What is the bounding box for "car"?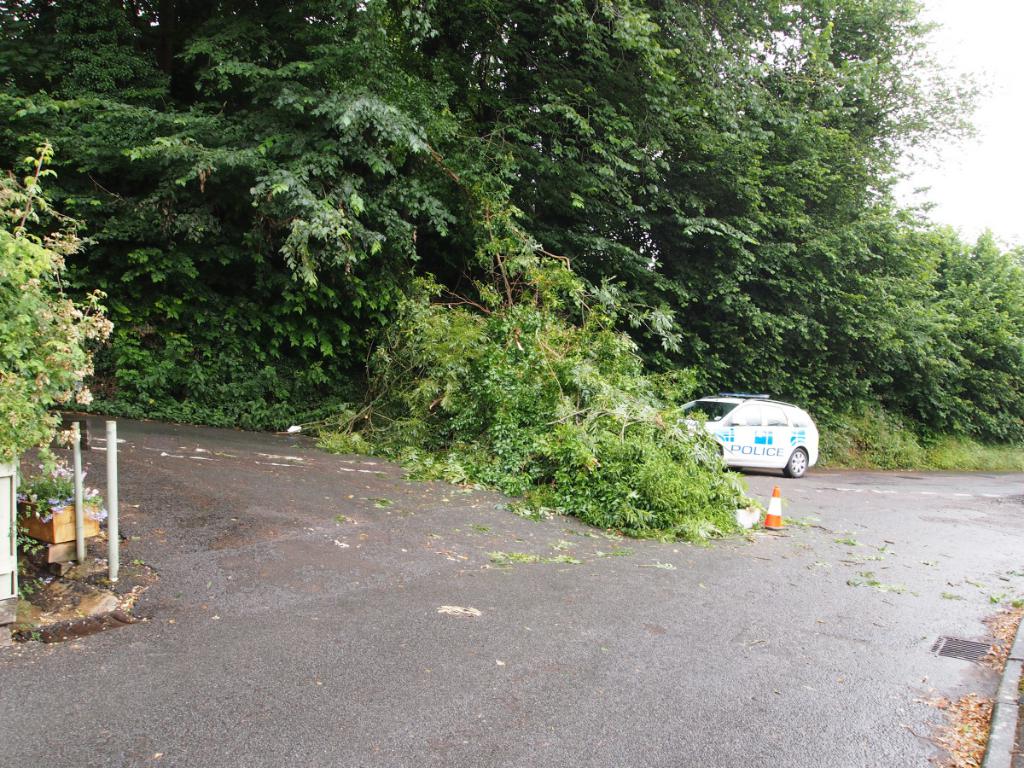
[left=672, top=392, right=822, bottom=480].
